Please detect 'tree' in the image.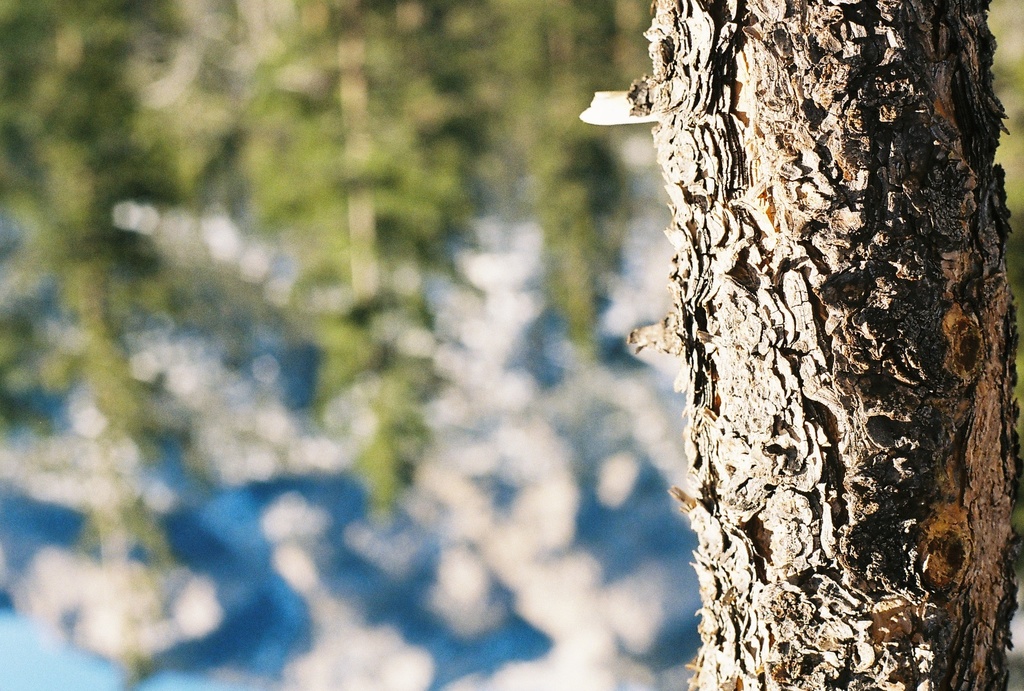
(570, 0, 1023, 690).
